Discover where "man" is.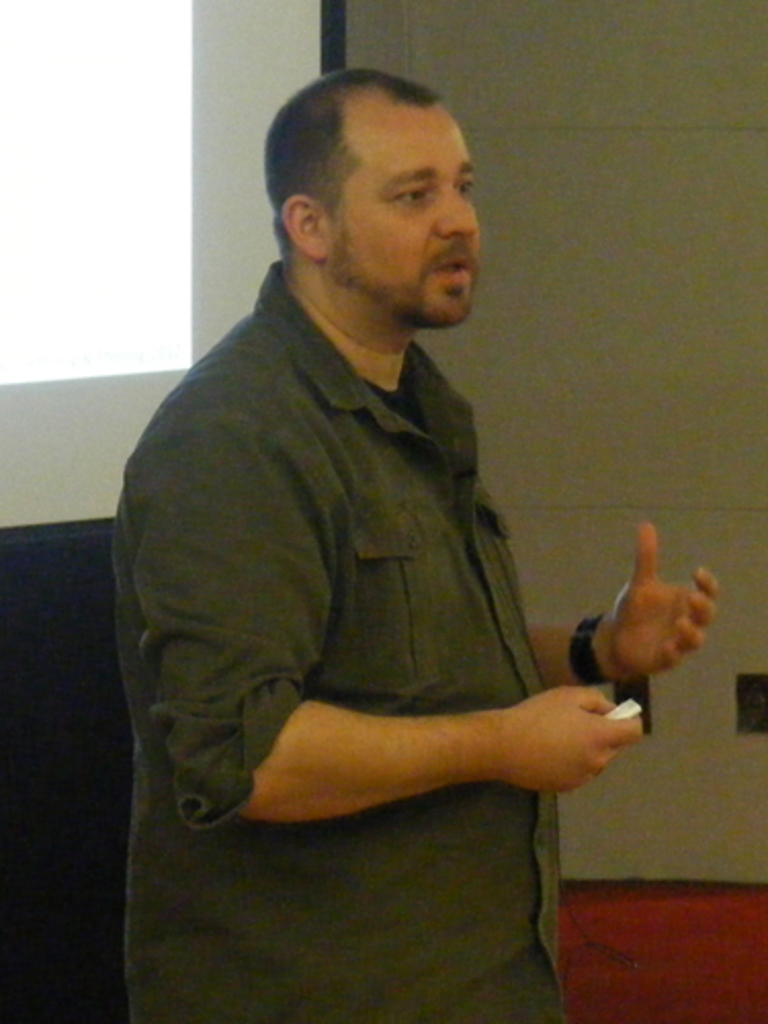
Discovered at (145,2,610,954).
